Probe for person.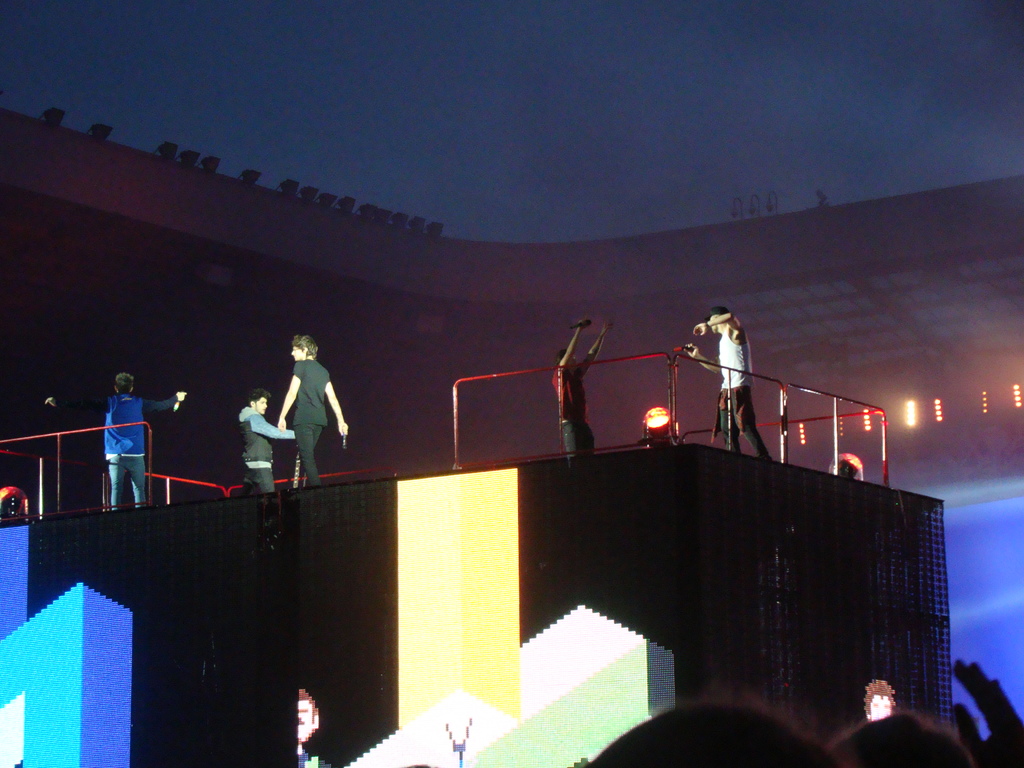
Probe result: pyautogui.locateOnScreen(43, 359, 188, 518).
